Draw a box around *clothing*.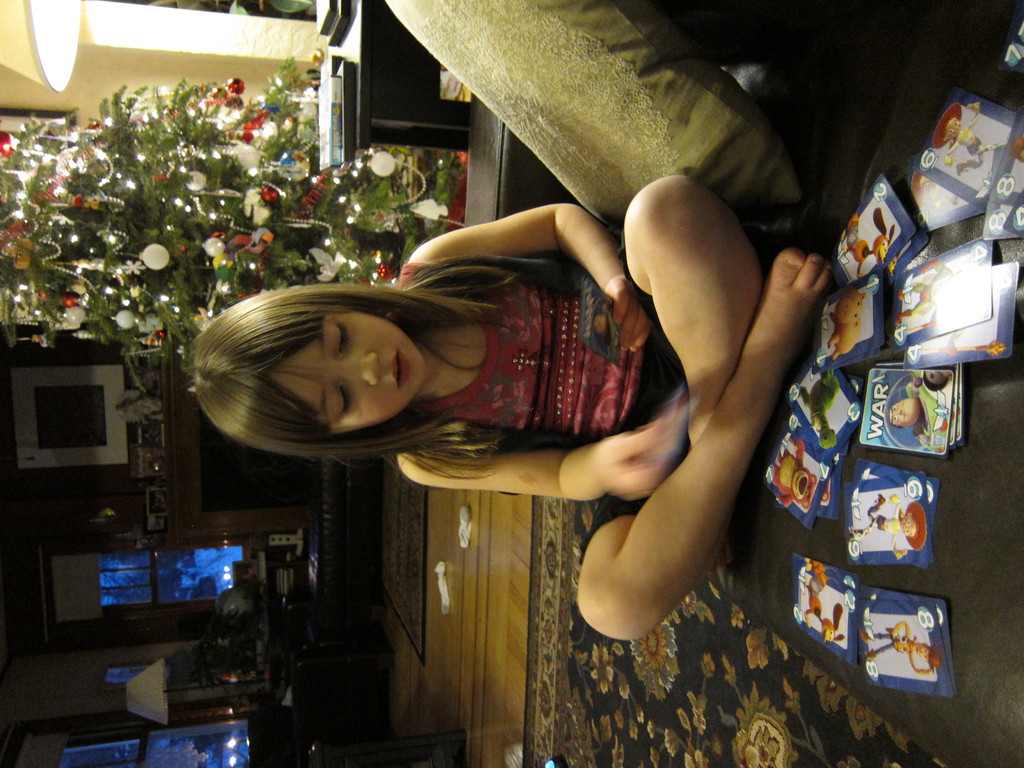
x1=392 y1=258 x2=668 y2=450.
